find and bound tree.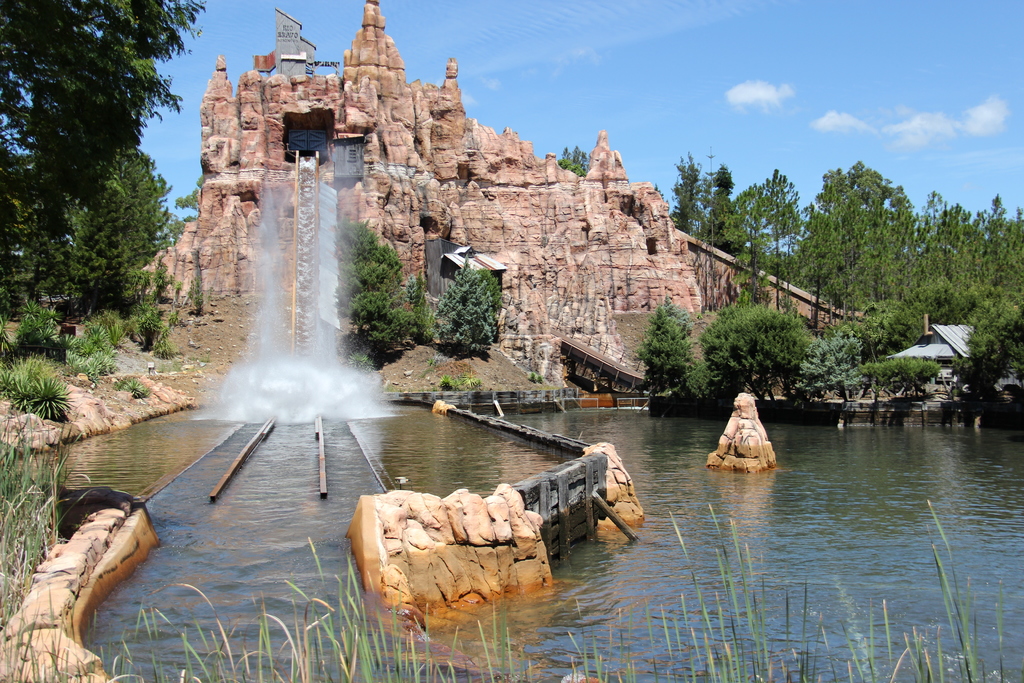
Bound: bbox=[632, 294, 698, 406].
